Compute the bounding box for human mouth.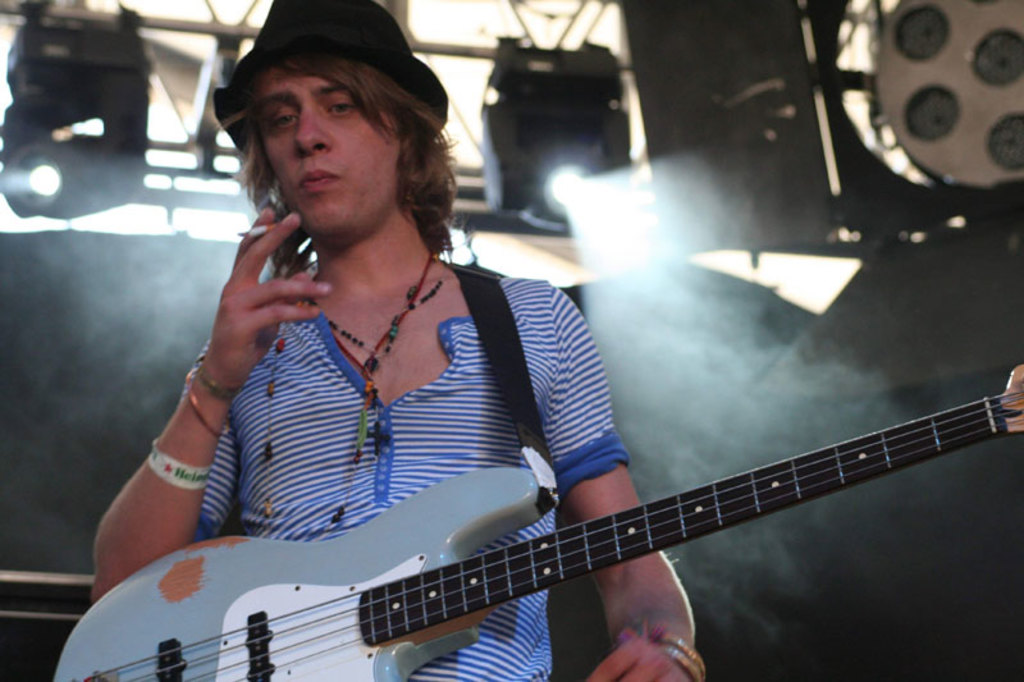
box=[298, 166, 346, 196].
